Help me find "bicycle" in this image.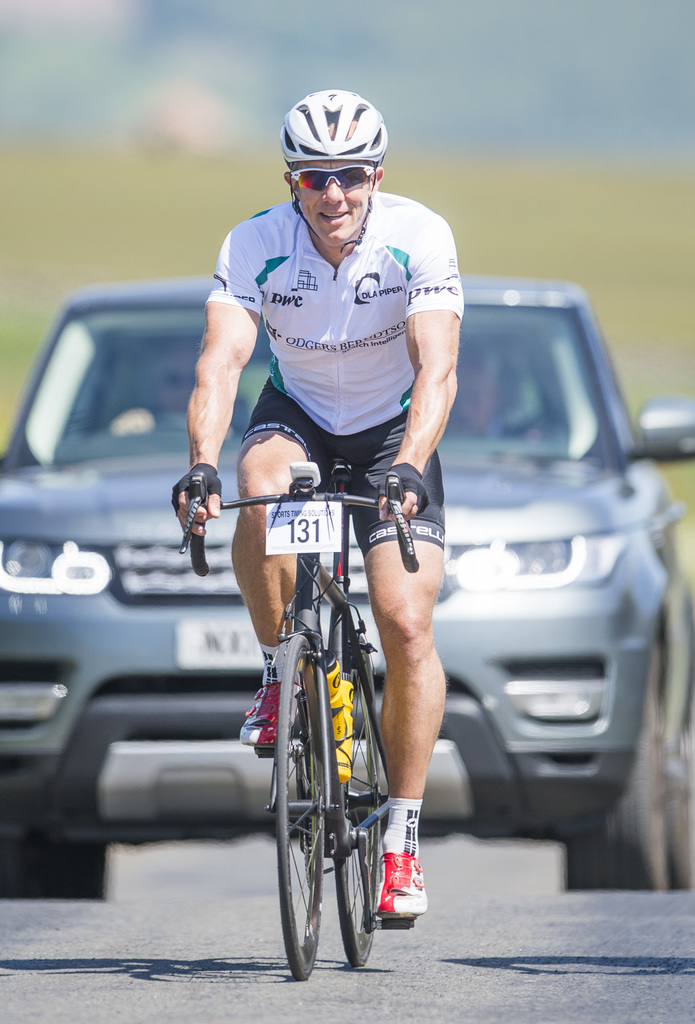
Found it: l=177, t=466, r=414, b=976.
